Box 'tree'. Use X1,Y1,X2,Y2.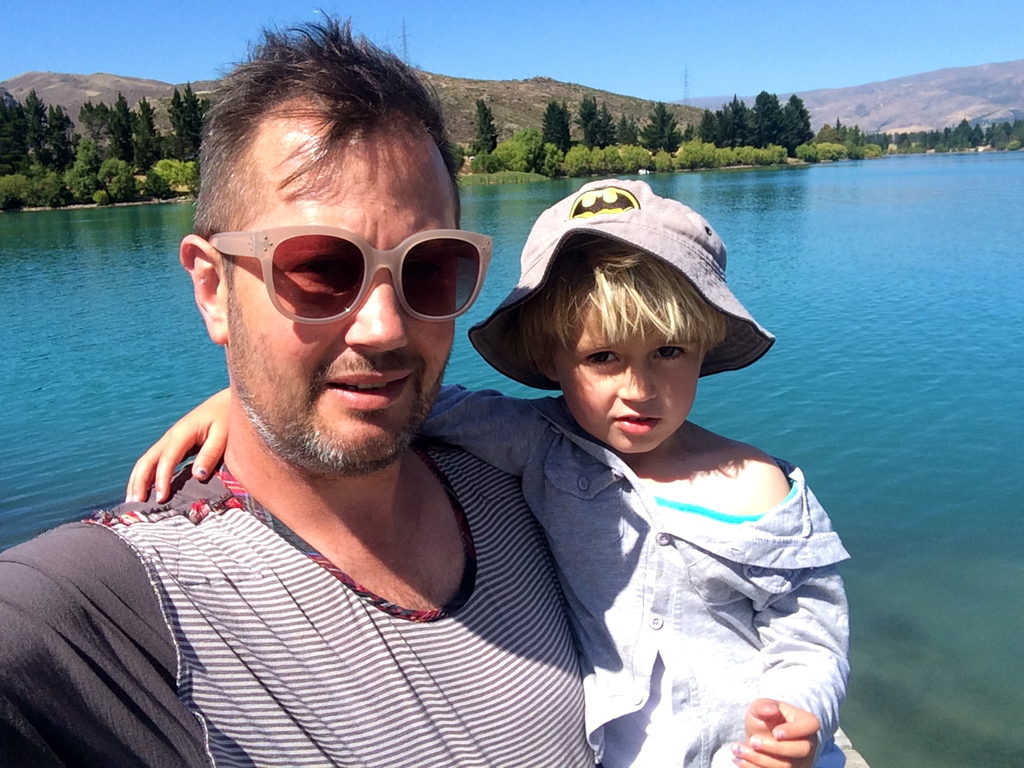
654,148,676,174.
